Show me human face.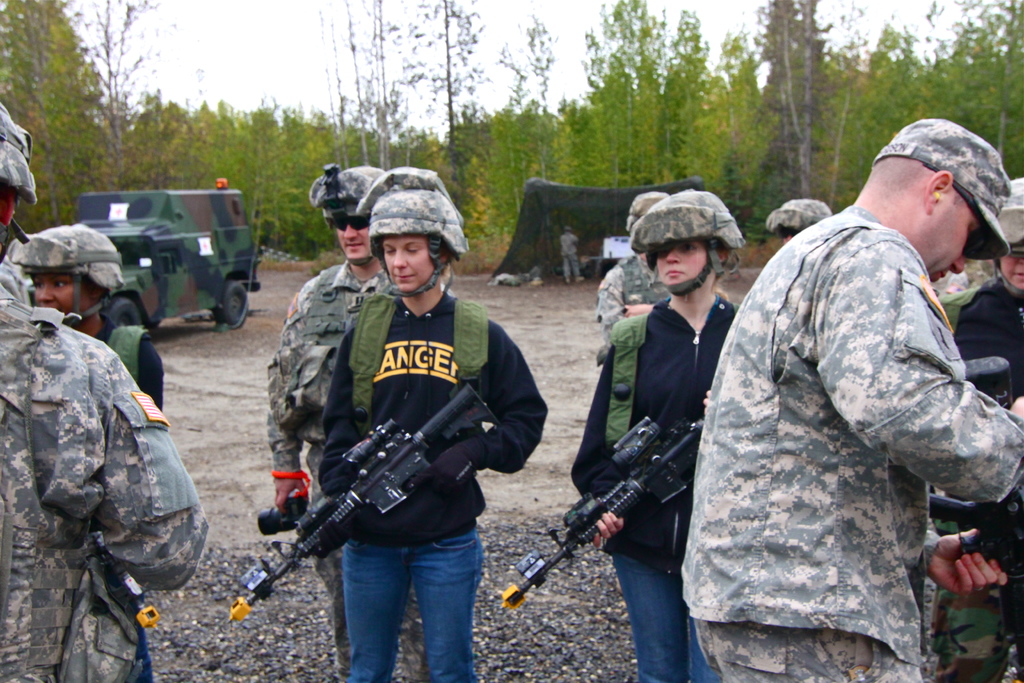
human face is here: 31:270:92:313.
